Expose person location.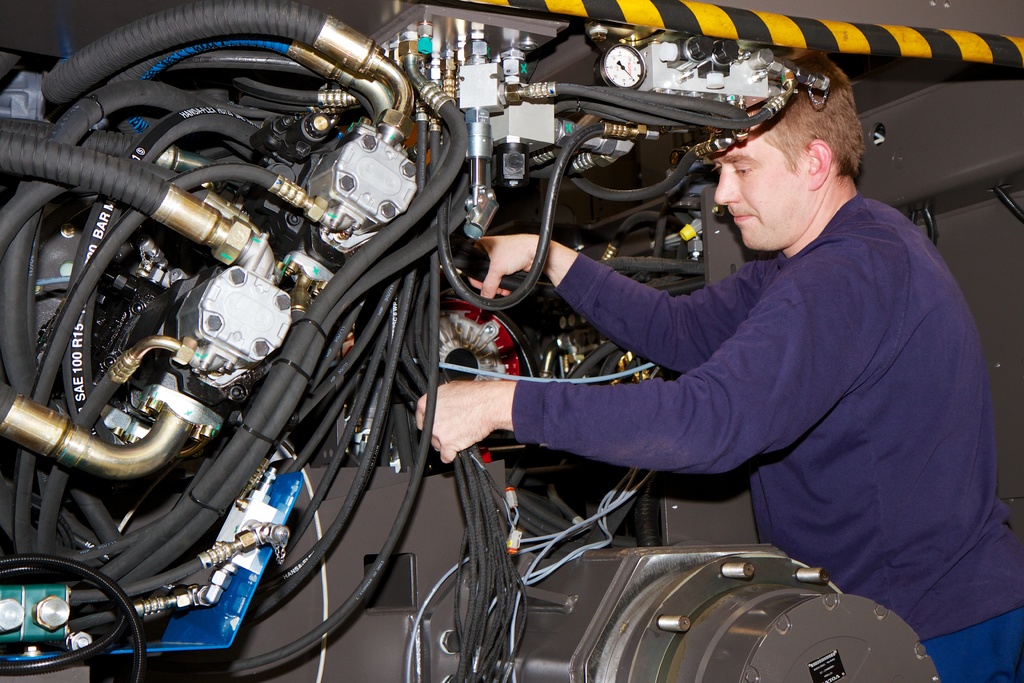
Exposed at rect(413, 48, 1023, 682).
